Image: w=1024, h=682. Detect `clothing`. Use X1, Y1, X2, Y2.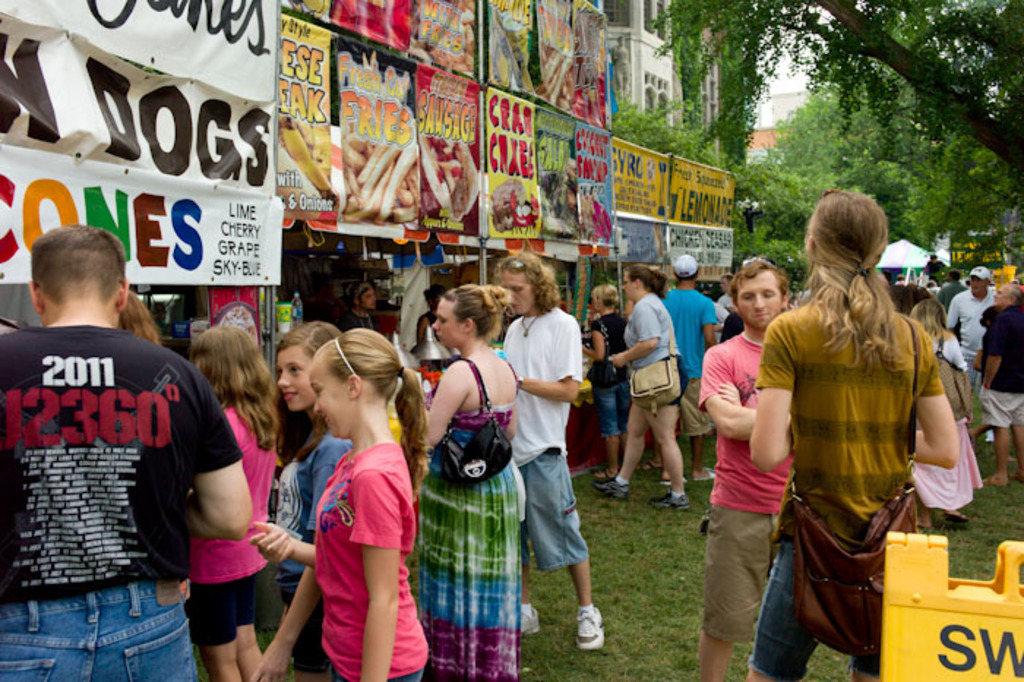
0, 325, 237, 681.
